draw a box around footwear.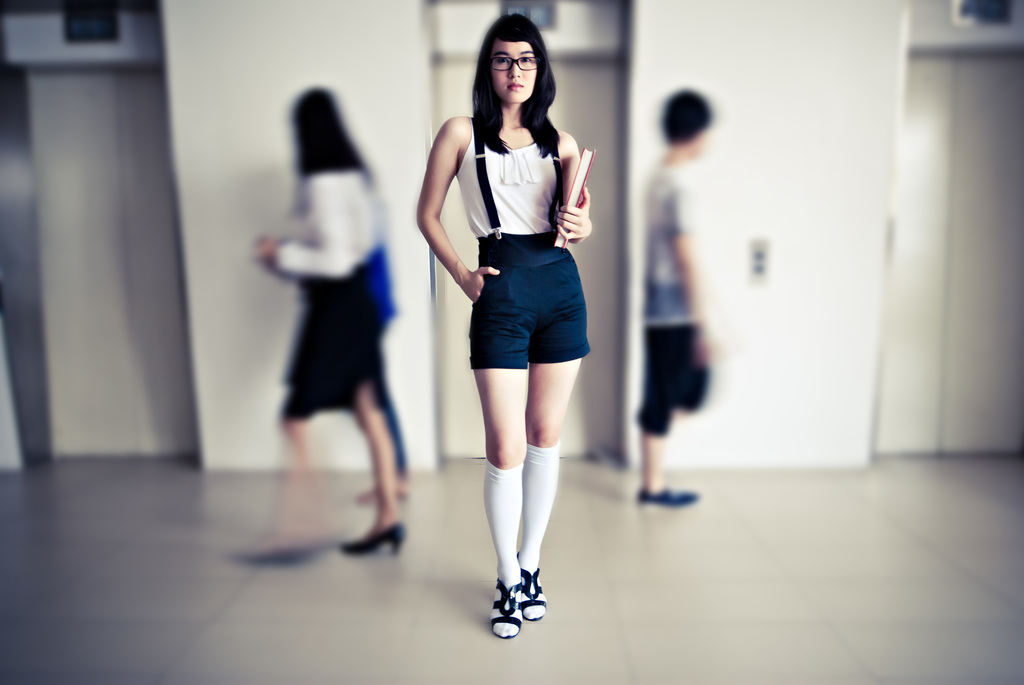
[637, 487, 700, 507].
